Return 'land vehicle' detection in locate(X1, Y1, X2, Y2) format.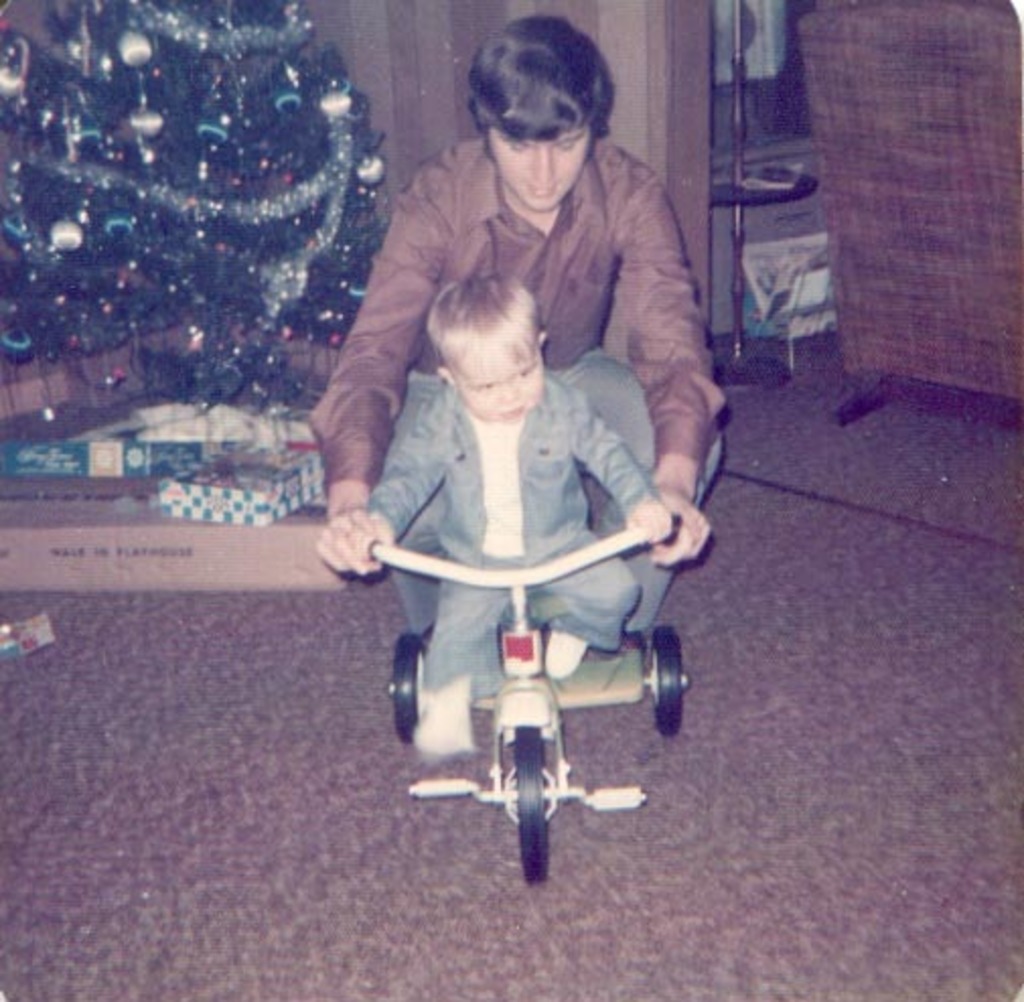
locate(347, 477, 696, 858).
